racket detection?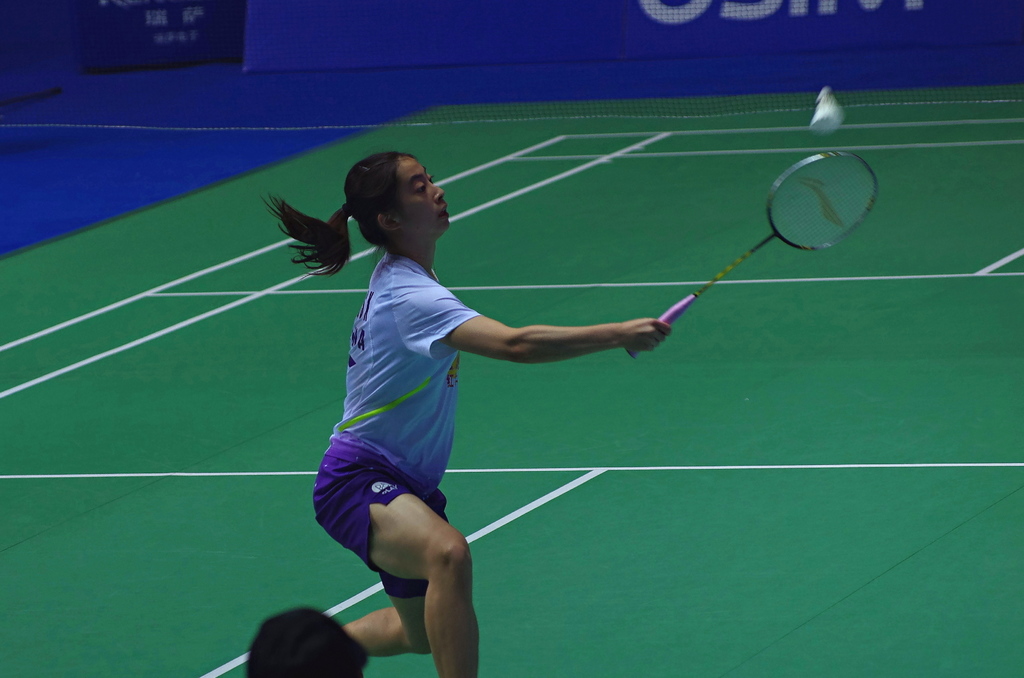
box=[635, 150, 875, 350]
